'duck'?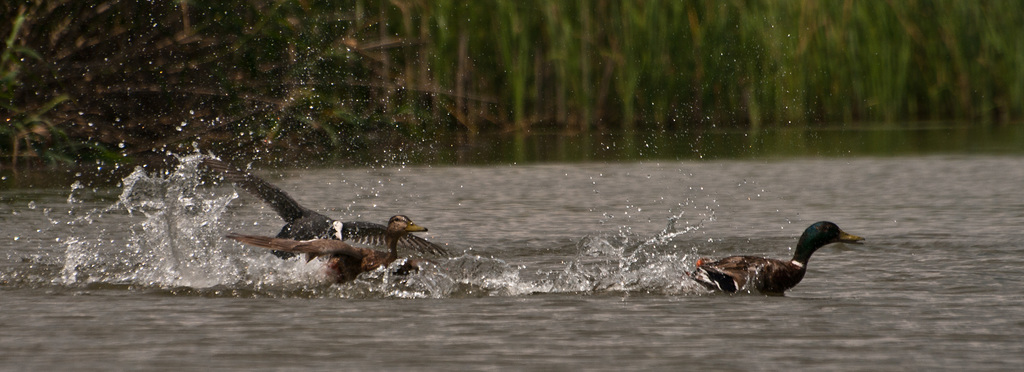
212/153/427/283
